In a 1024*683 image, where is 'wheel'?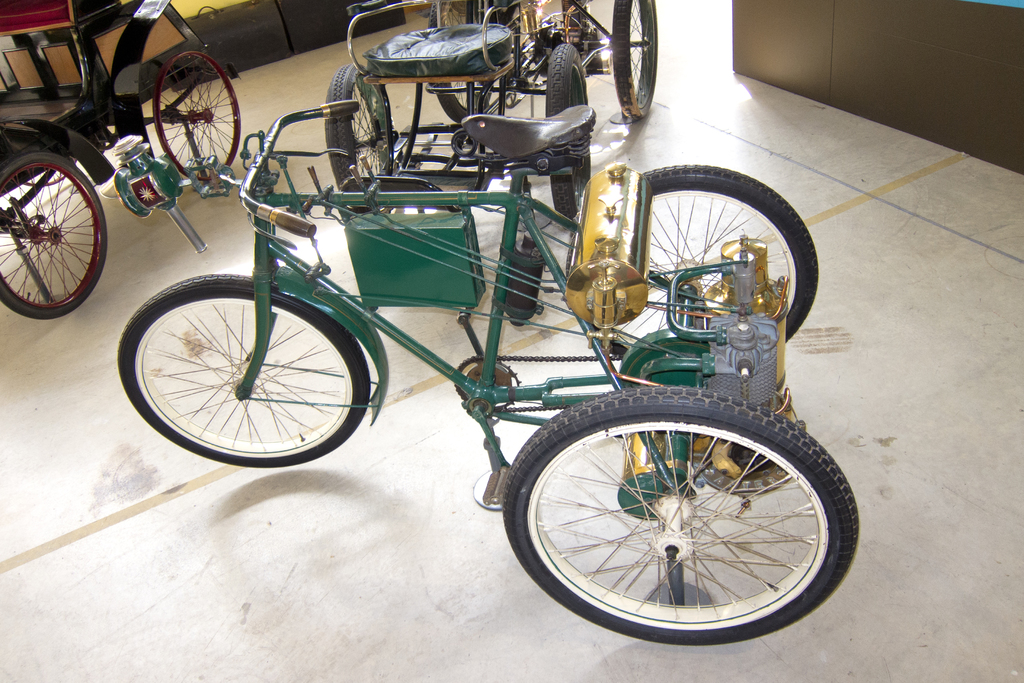
<bbox>588, 160, 824, 378</bbox>.
